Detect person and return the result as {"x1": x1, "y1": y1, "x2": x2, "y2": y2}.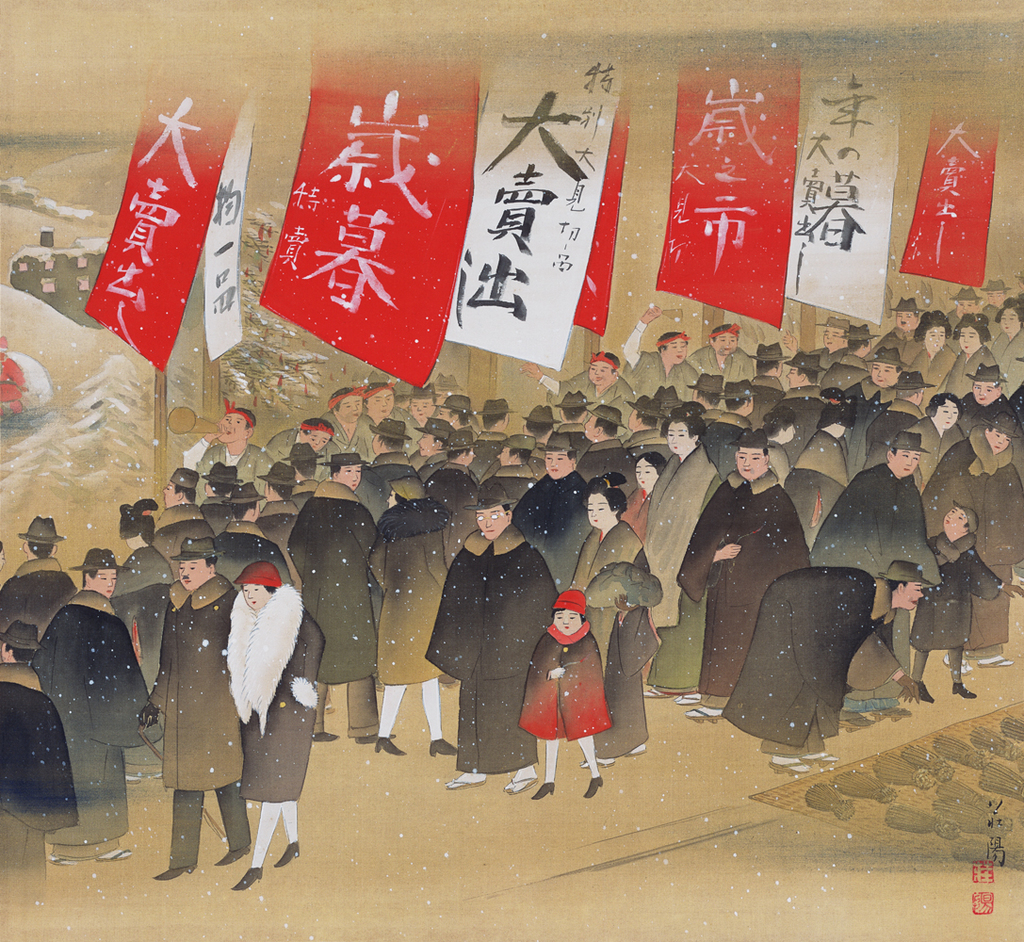
{"x1": 807, "y1": 427, "x2": 932, "y2": 580}.
